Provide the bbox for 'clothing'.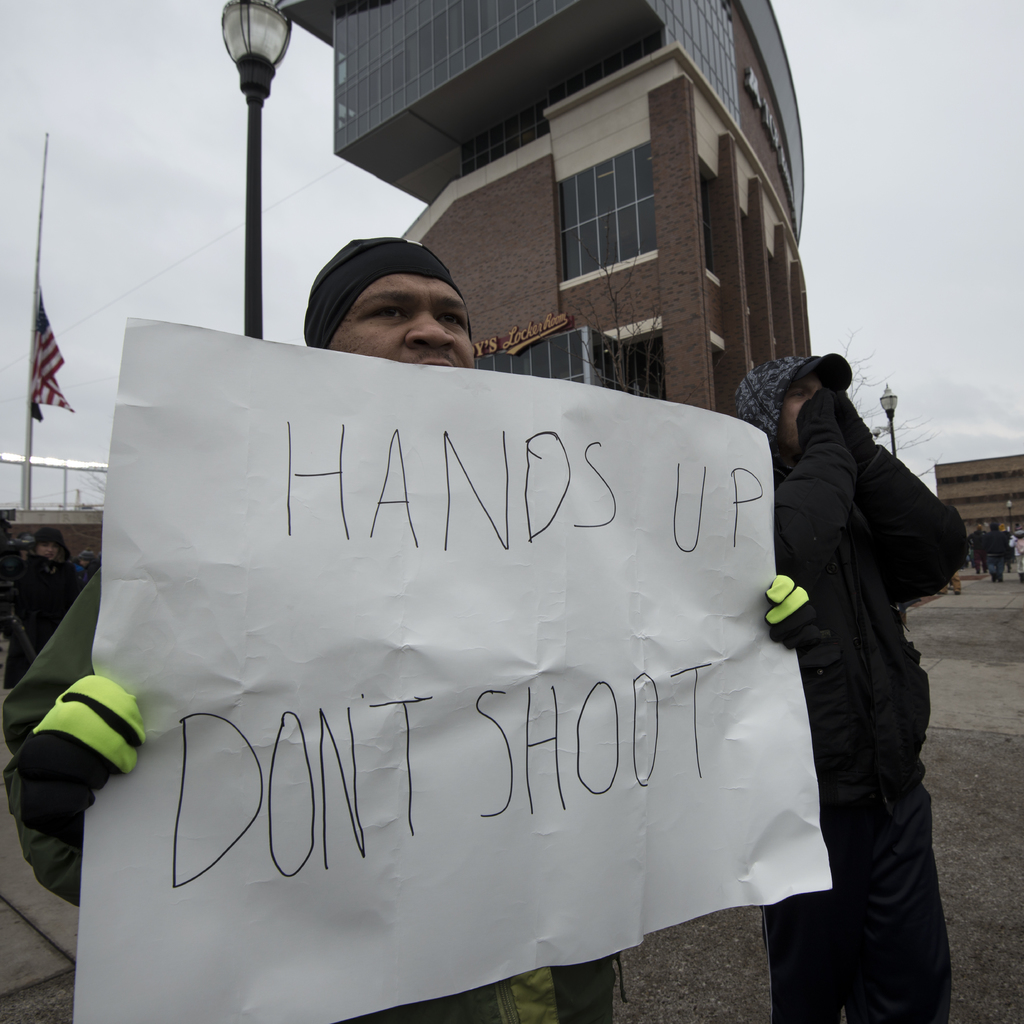
(x1=0, y1=566, x2=629, y2=1023).
